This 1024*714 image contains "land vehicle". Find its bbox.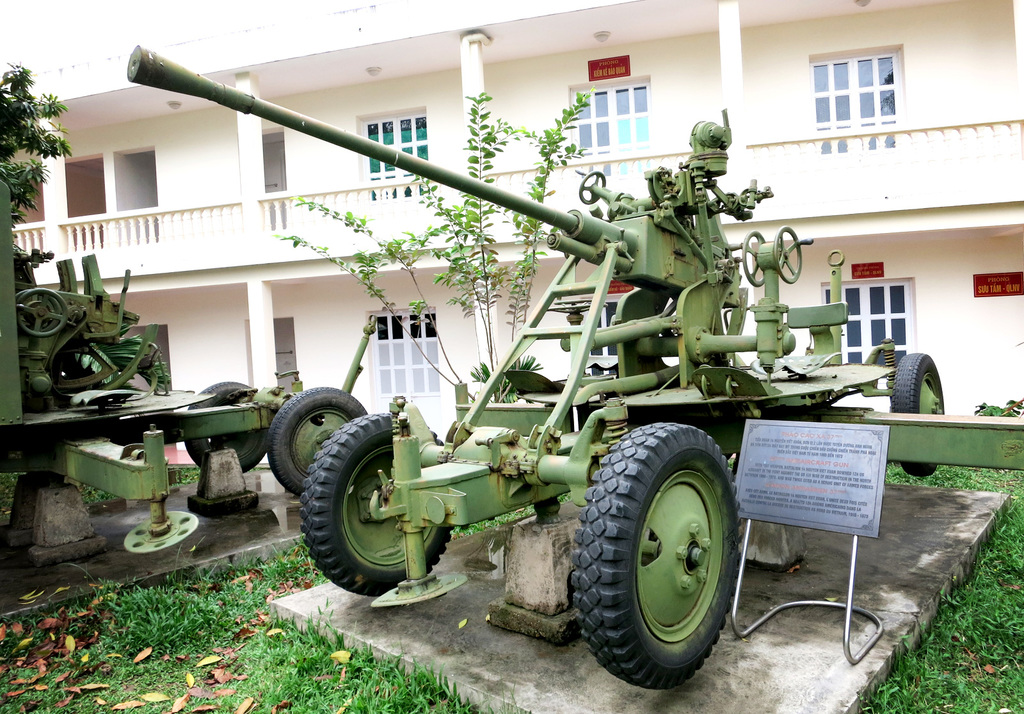
box=[125, 42, 944, 684].
